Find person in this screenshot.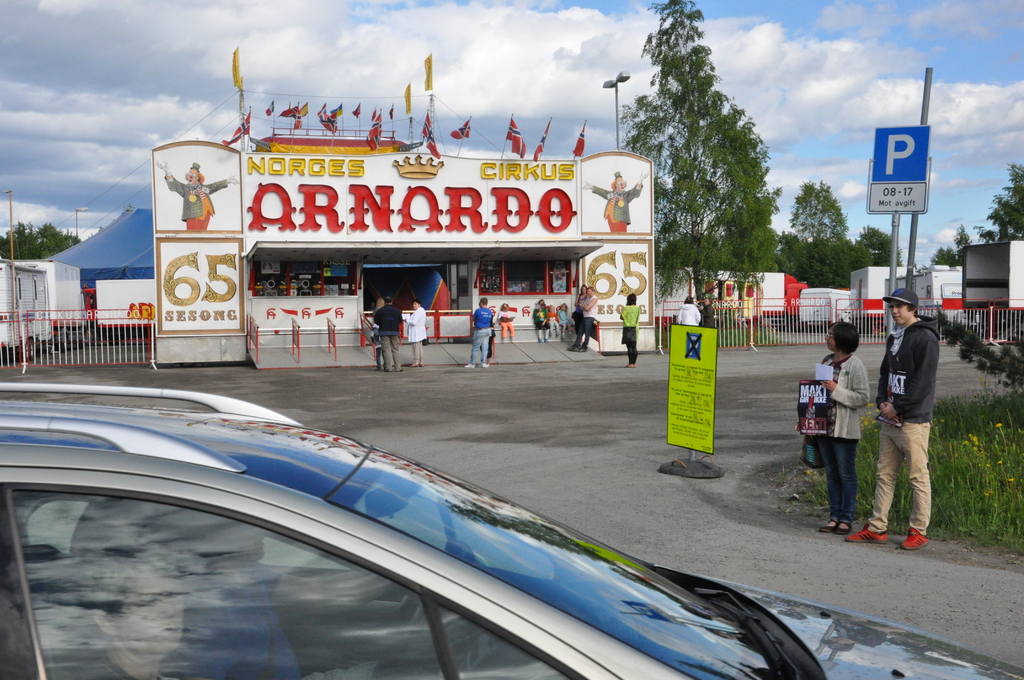
The bounding box for person is 616:294:645:366.
